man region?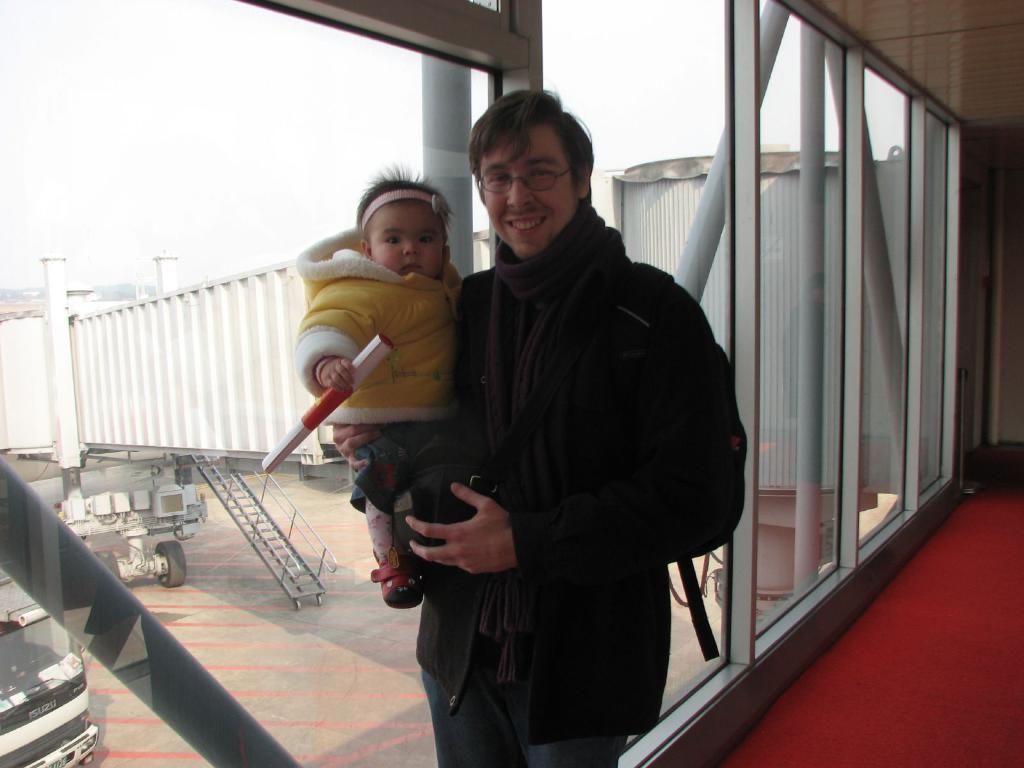
box=[387, 93, 746, 748]
